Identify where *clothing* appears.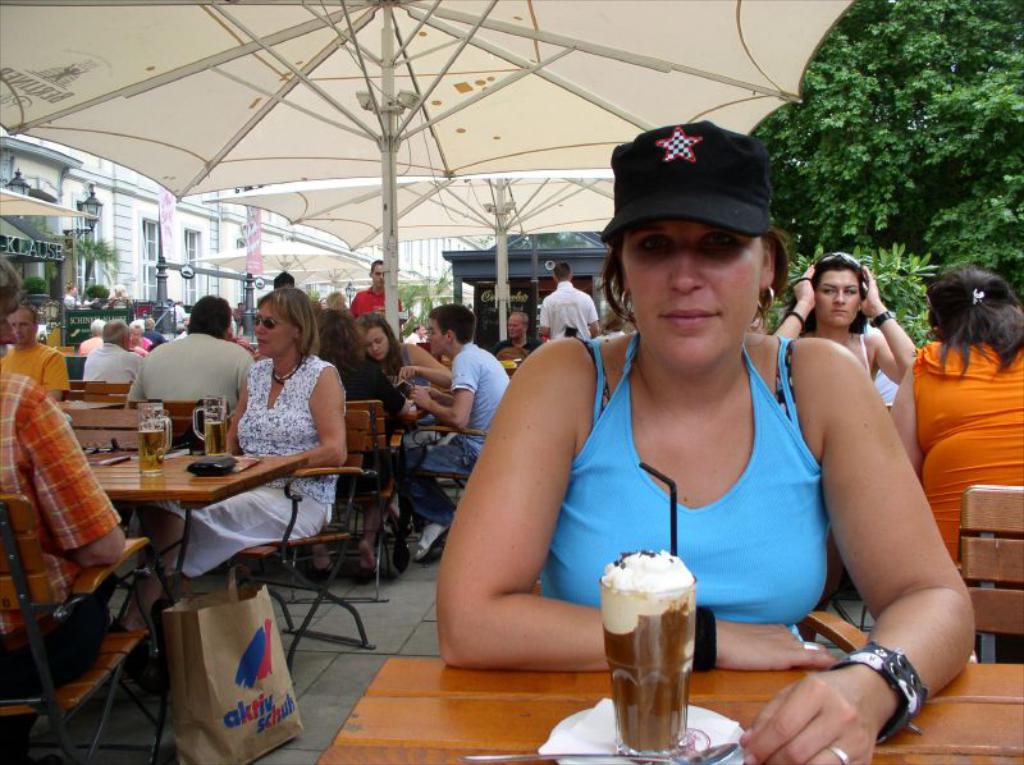
Appears at region(0, 340, 70, 400).
